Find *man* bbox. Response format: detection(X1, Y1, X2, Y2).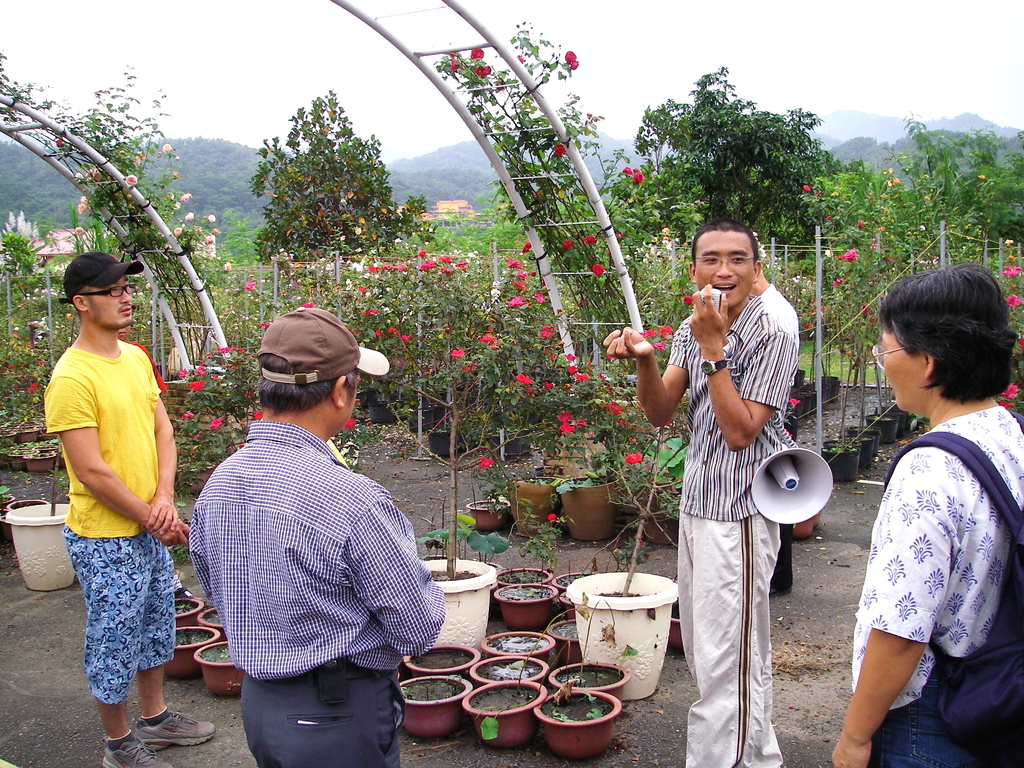
detection(740, 236, 824, 593).
